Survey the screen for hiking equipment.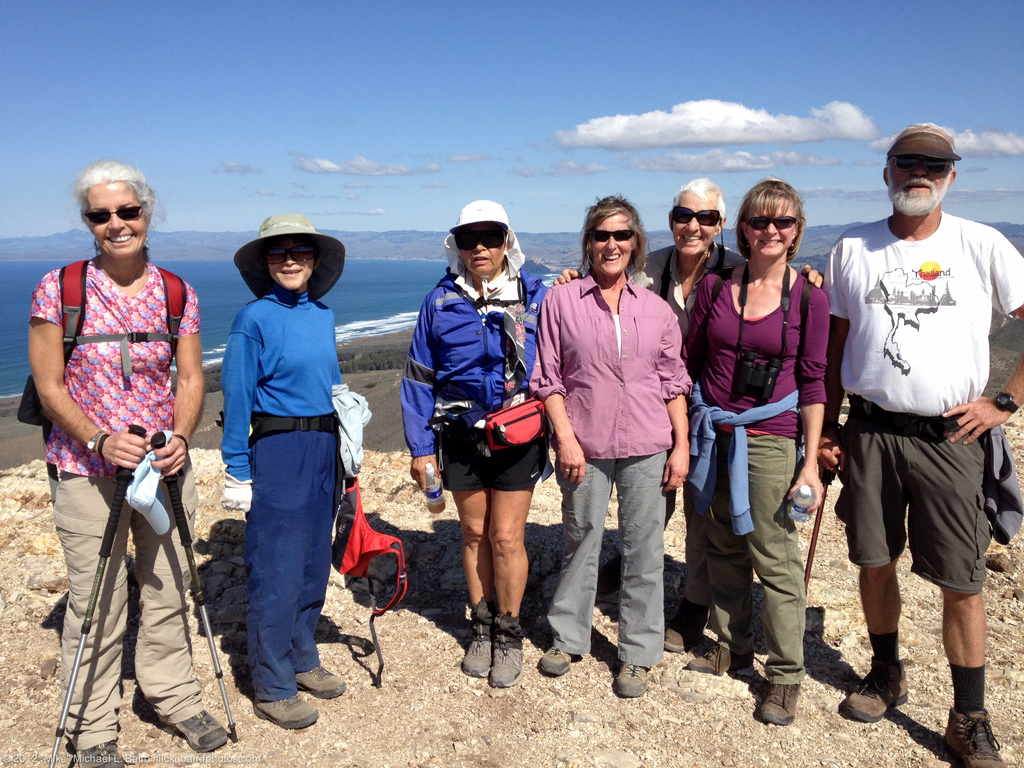
Survey found: bbox(44, 420, 153, 767).
